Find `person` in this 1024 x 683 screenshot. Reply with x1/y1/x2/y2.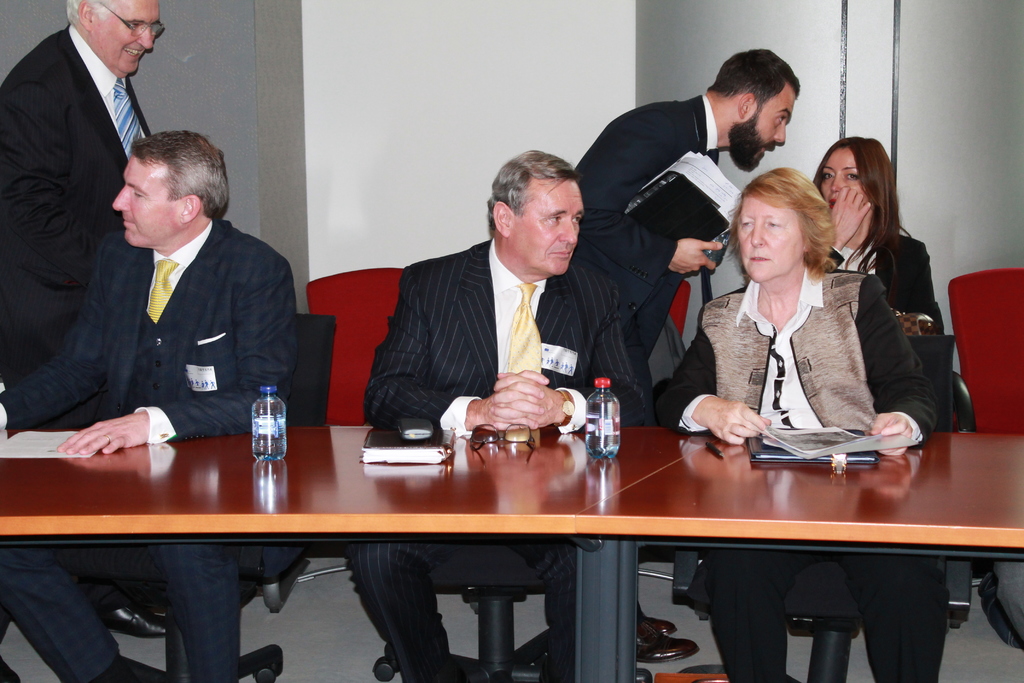
650/168/950/682.
